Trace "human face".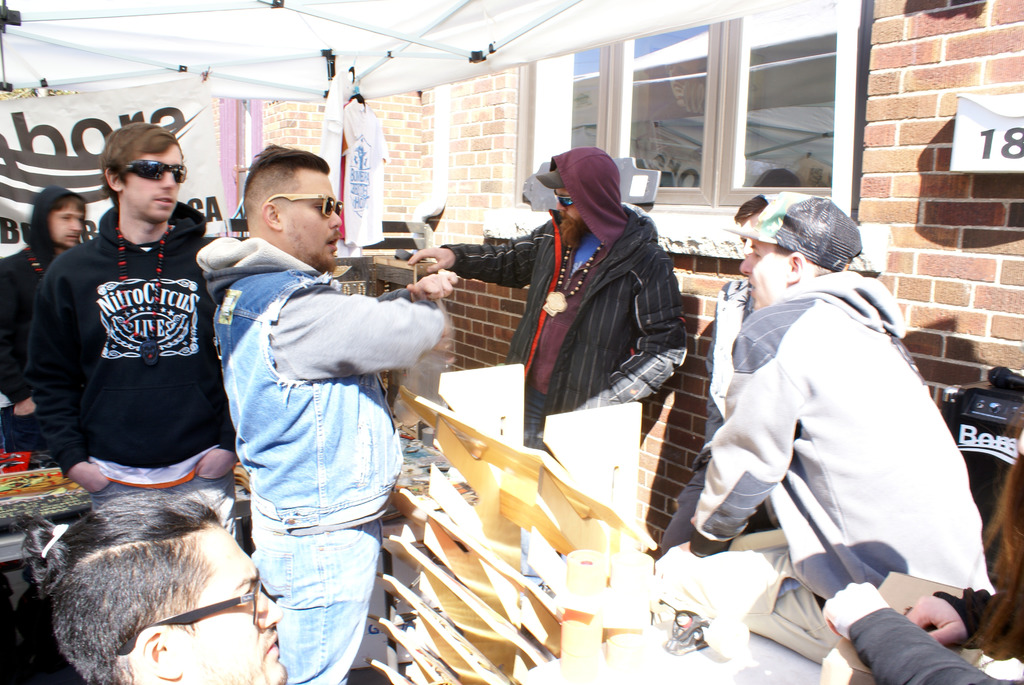
Traced to region(282, 164, 342, 271).
